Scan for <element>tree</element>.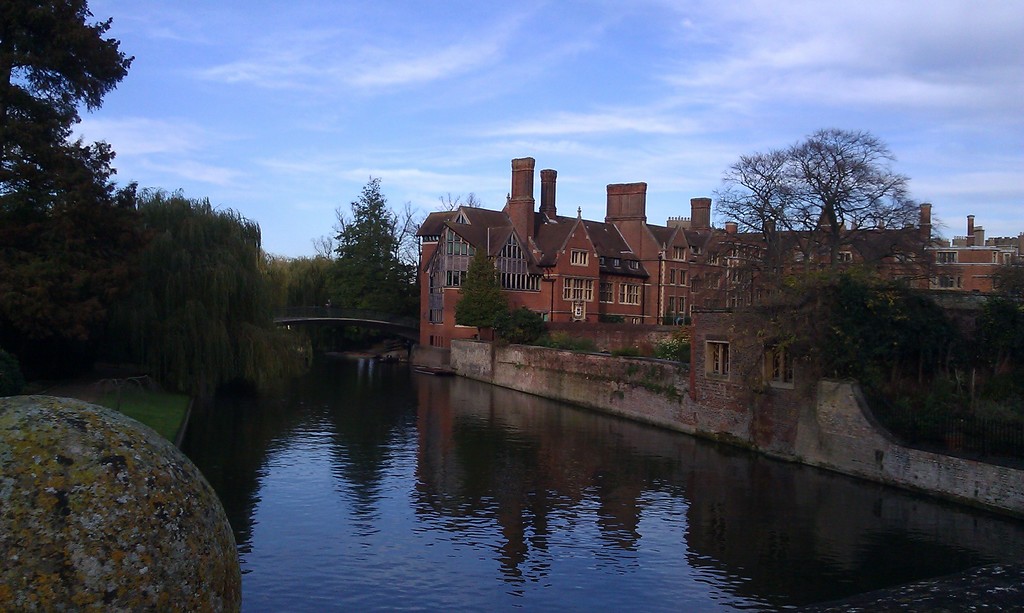
Scan result: [x1=459, y1=248, x2=535, y2=353].
